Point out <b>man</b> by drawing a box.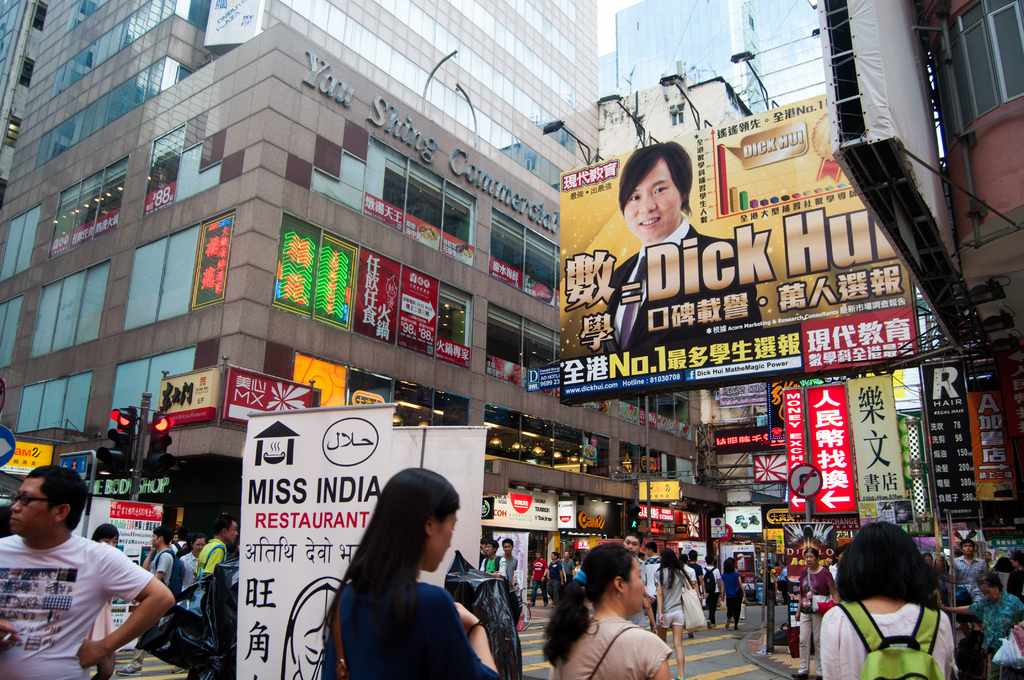
(134,528,190,674).
